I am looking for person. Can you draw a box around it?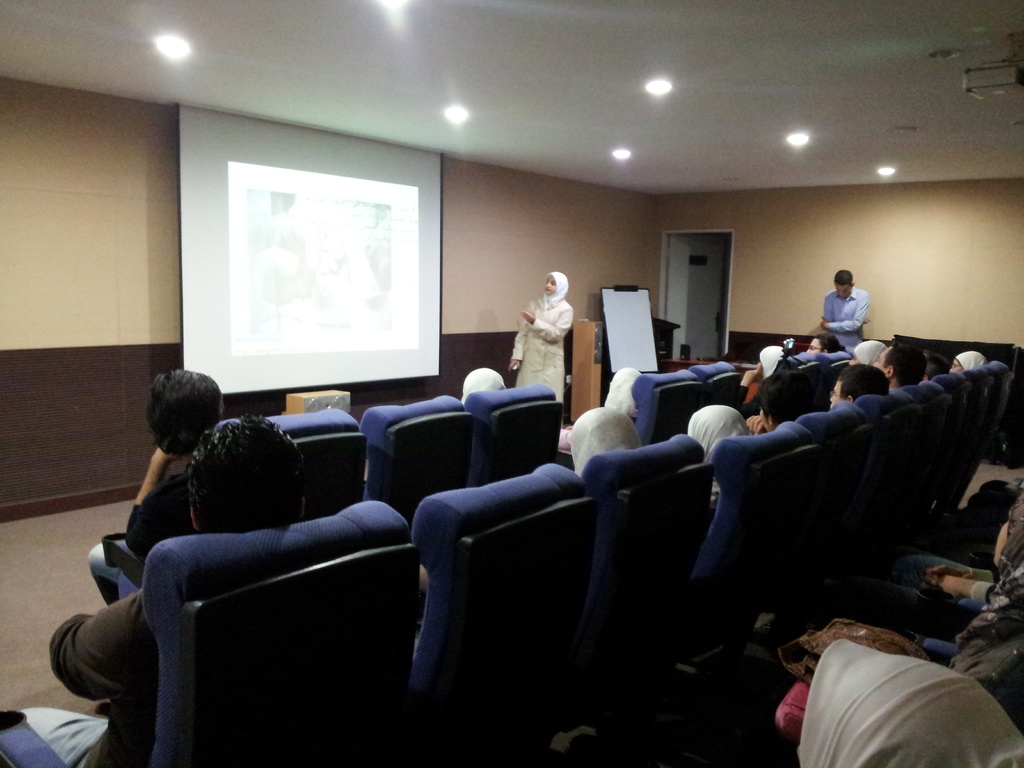
Sure, the bounding box is 952:348:998:372.
